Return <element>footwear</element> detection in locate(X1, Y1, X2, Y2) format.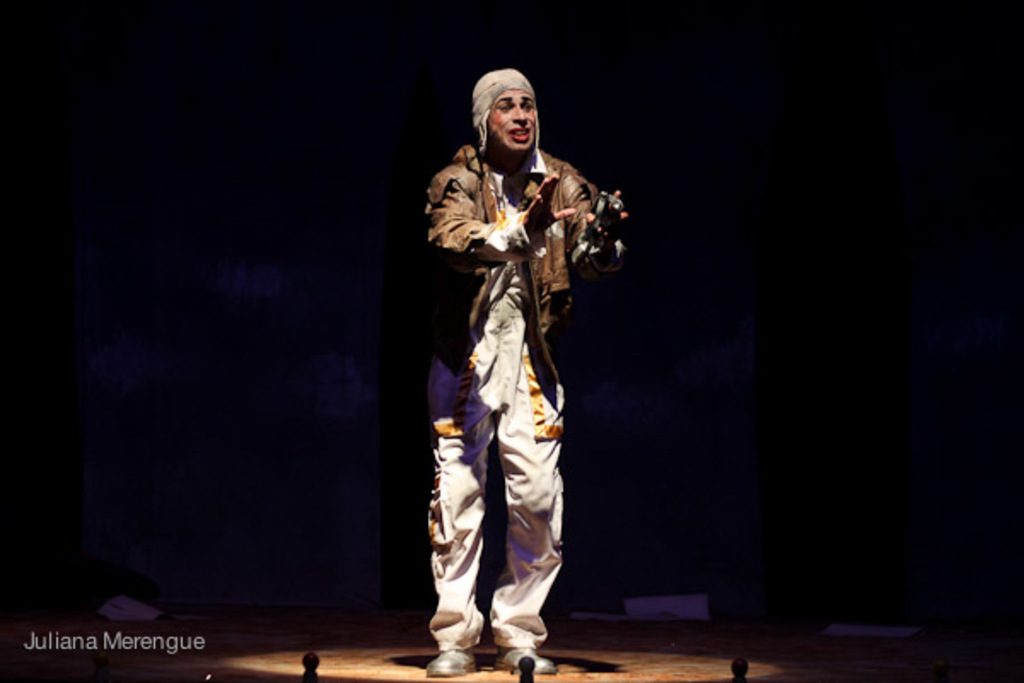
locate(498, 639, 553, 669).
